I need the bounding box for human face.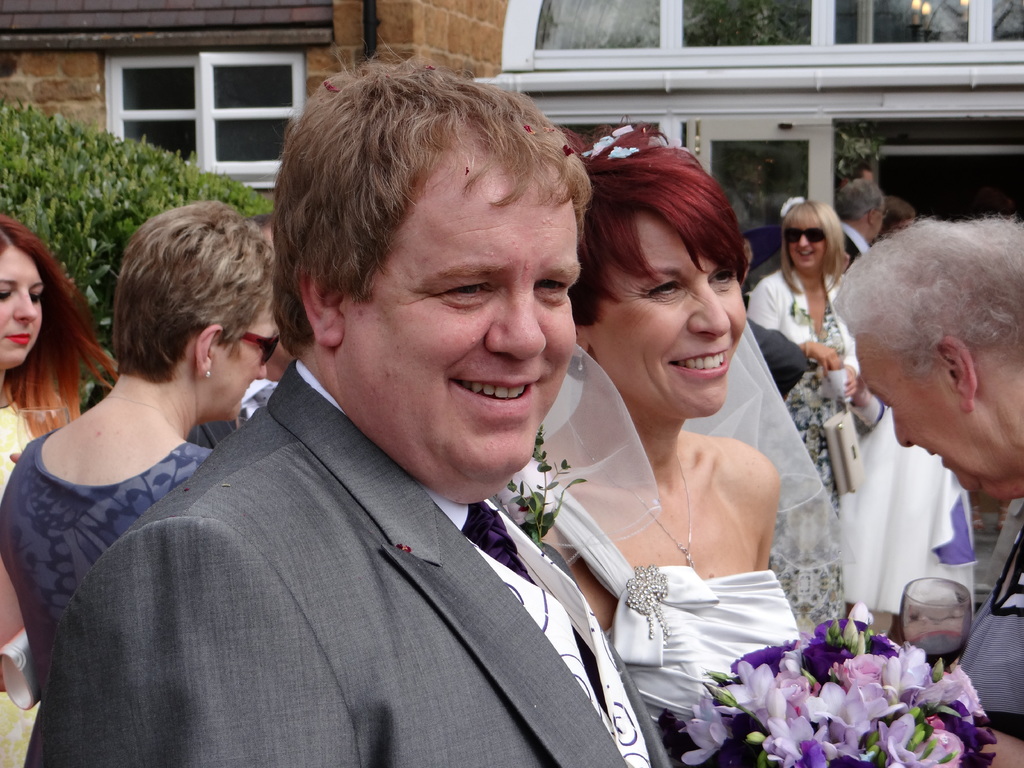
Here it is: Rect(0, 244, 42, 364).
